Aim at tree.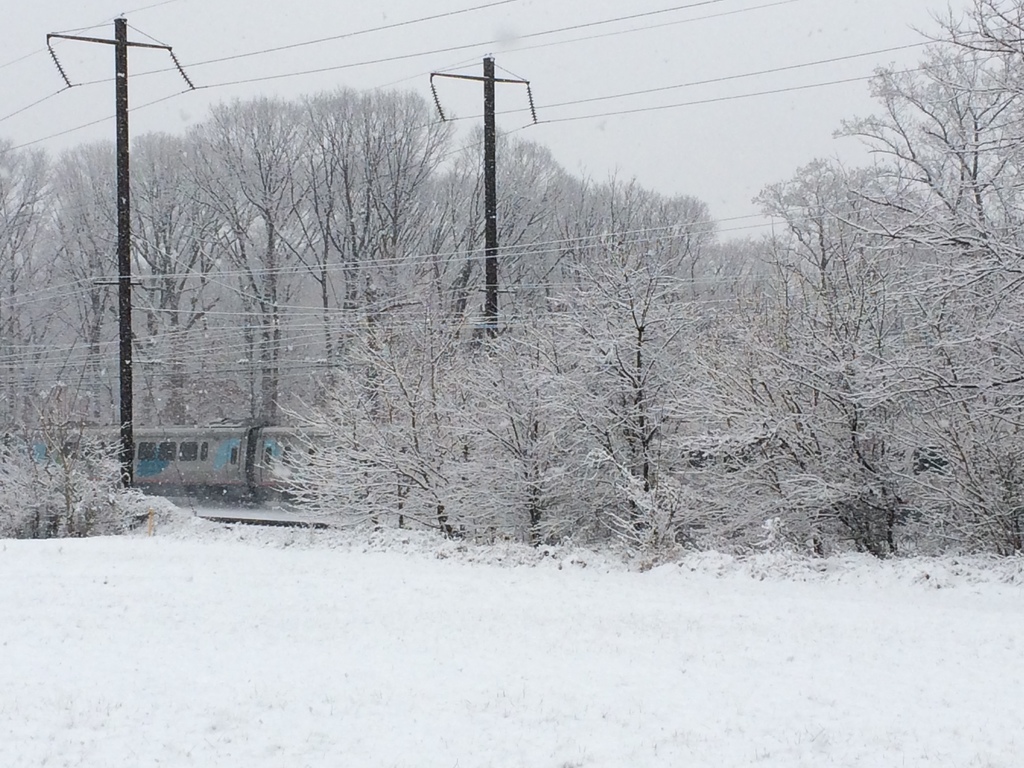
Aimed at pyautogui.locateOnScreen(912, 0, 1023, 234).
